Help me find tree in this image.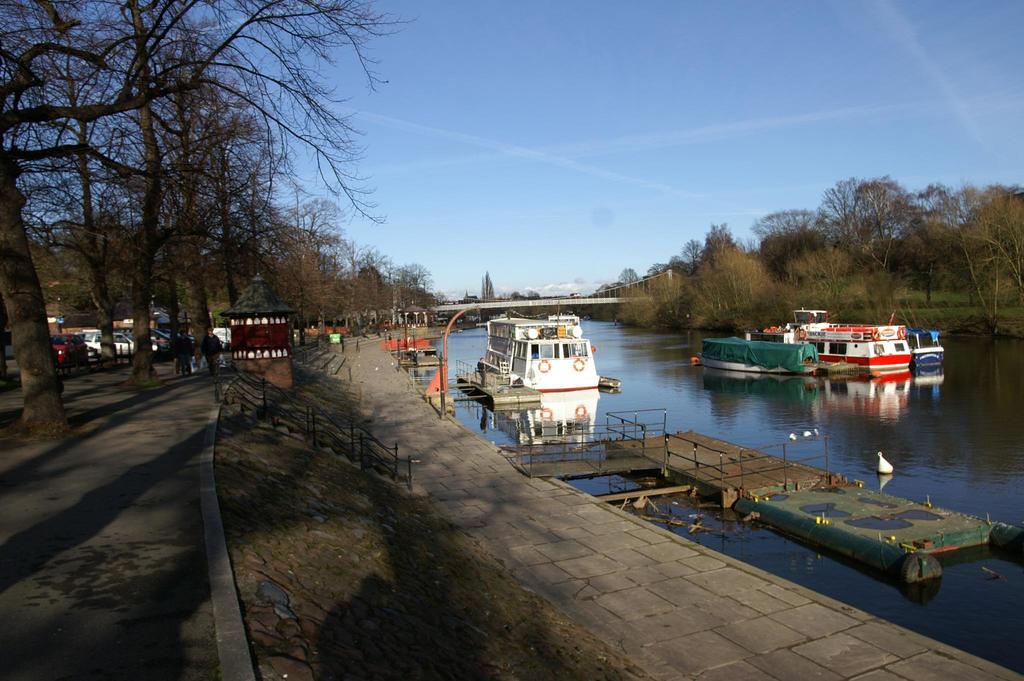
Found it: (819, 177, 951, 307).
